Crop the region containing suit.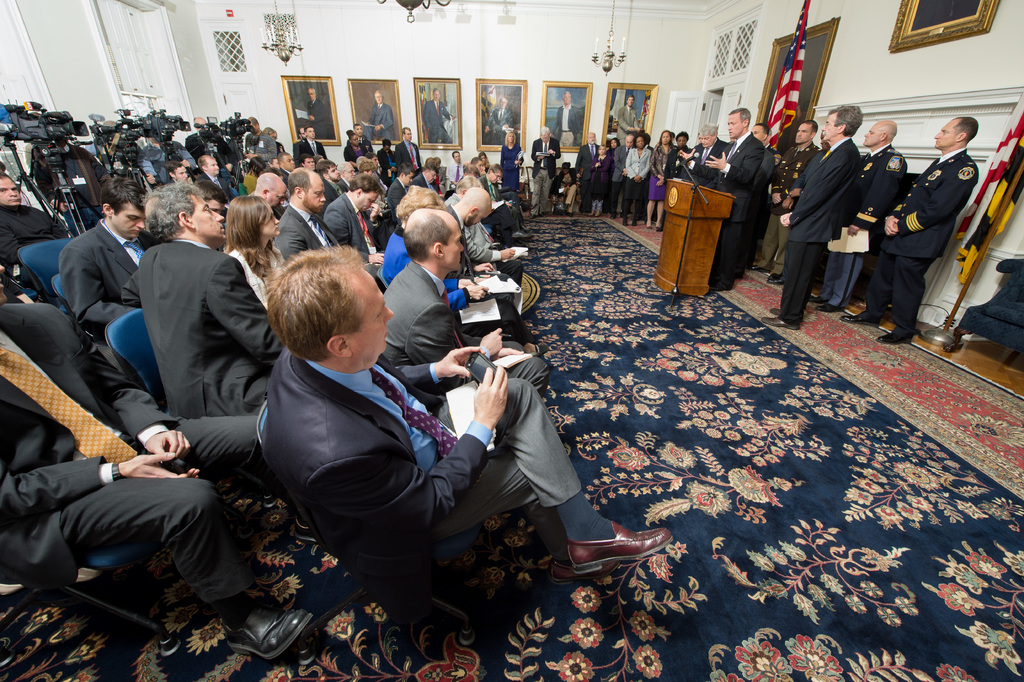
Crop region: 326/191/387/276.
